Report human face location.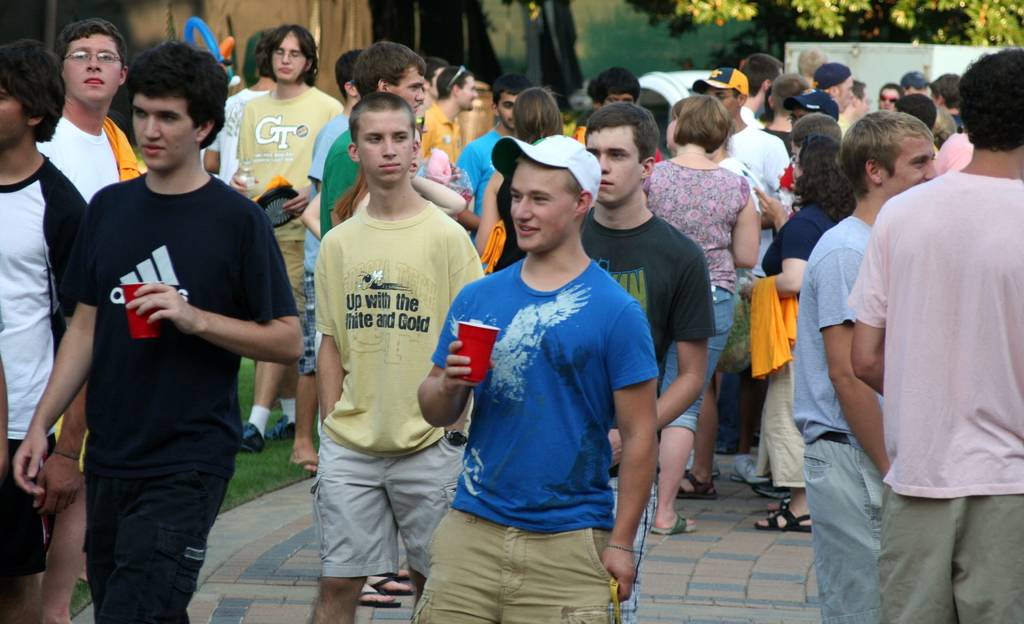
Report: box(391, 63, 424, 115).
